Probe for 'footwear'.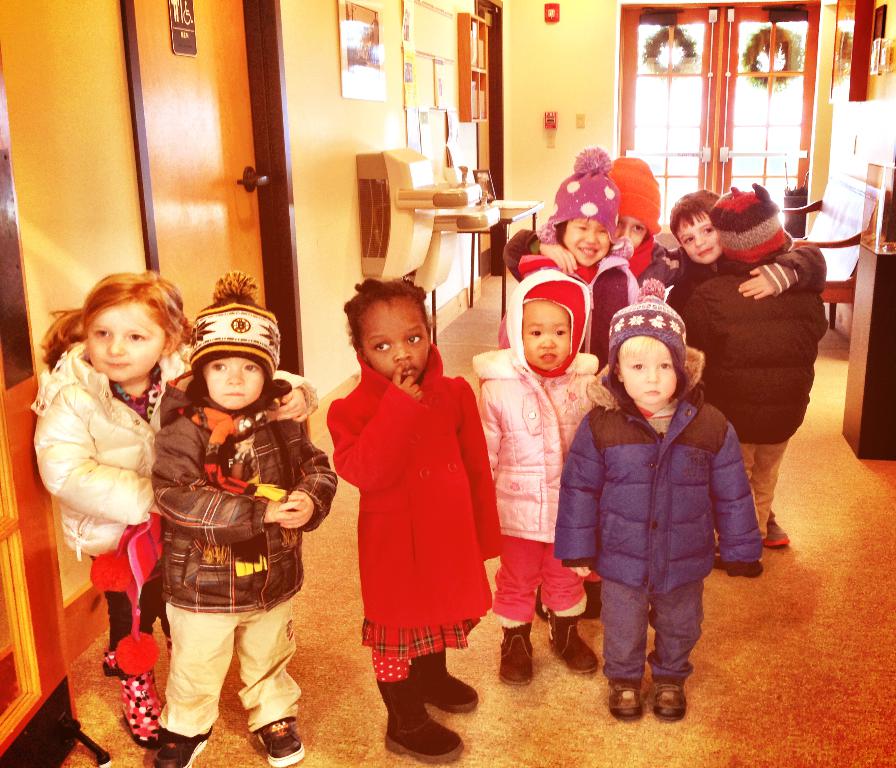
Probe result: rect(375, 667, 464, 761).
